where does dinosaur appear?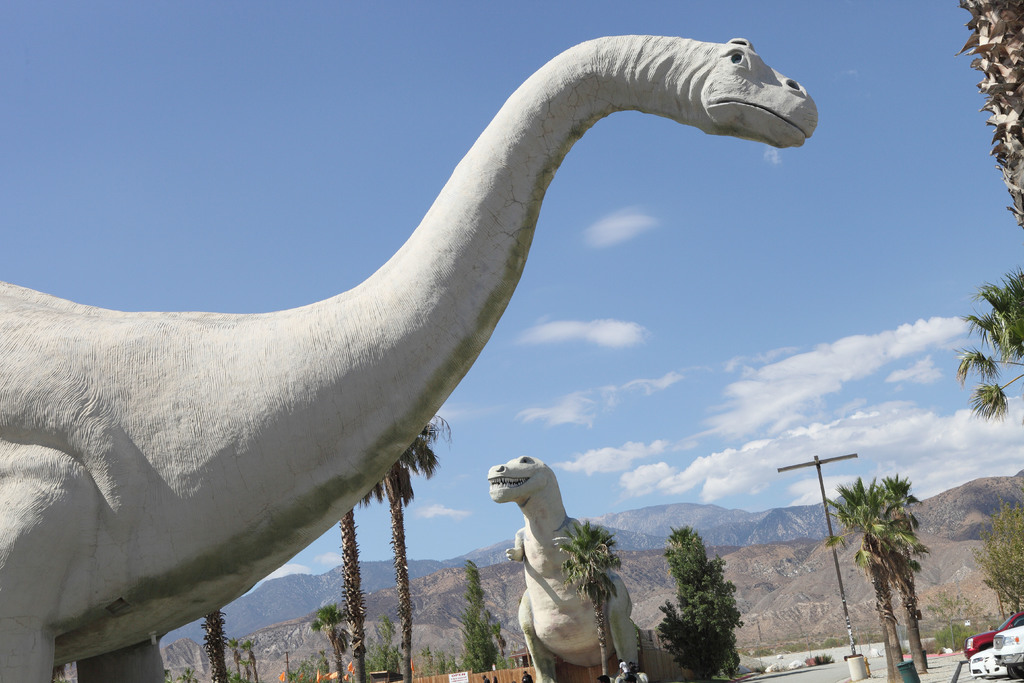
Appears at locate(484, 451, 642, 682).
